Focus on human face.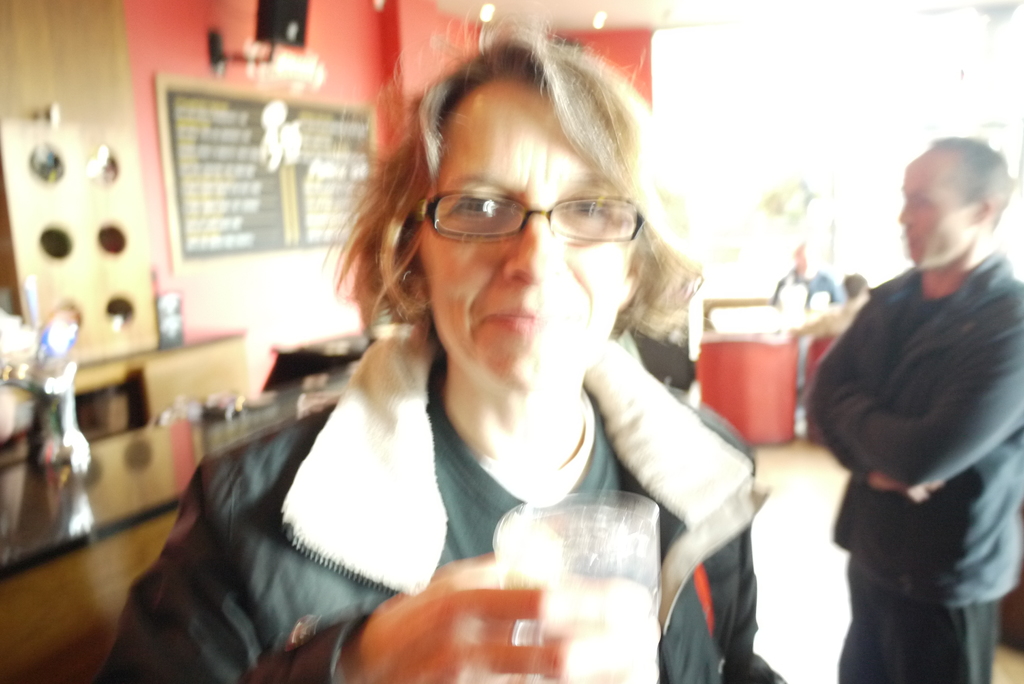
Focused at locate(422, 69, 634, 393).
